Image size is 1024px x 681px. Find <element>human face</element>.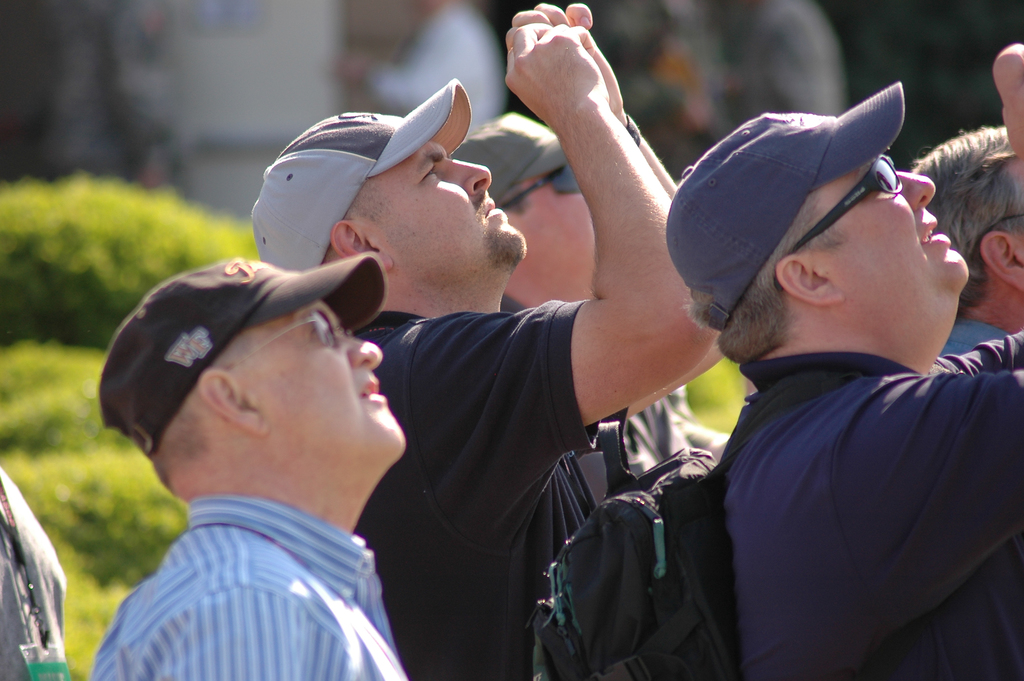
pyautogui.locateOnScreen(509, 169, 598, 303).
